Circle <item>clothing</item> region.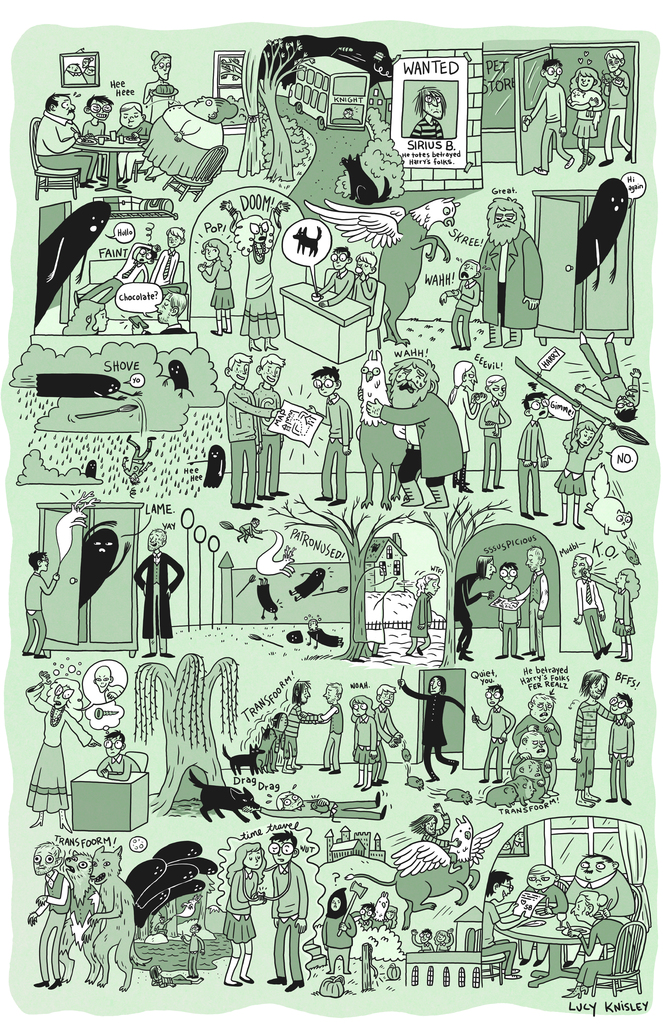
Region: [left=204, top=282, right=245, bottom=306].
